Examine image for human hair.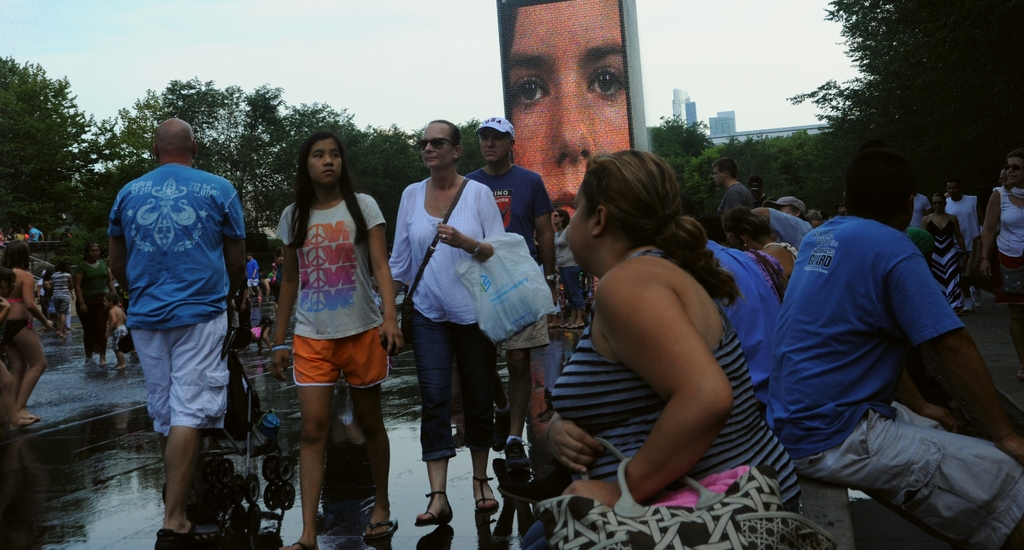
Examination result: (584,143,739,296).
